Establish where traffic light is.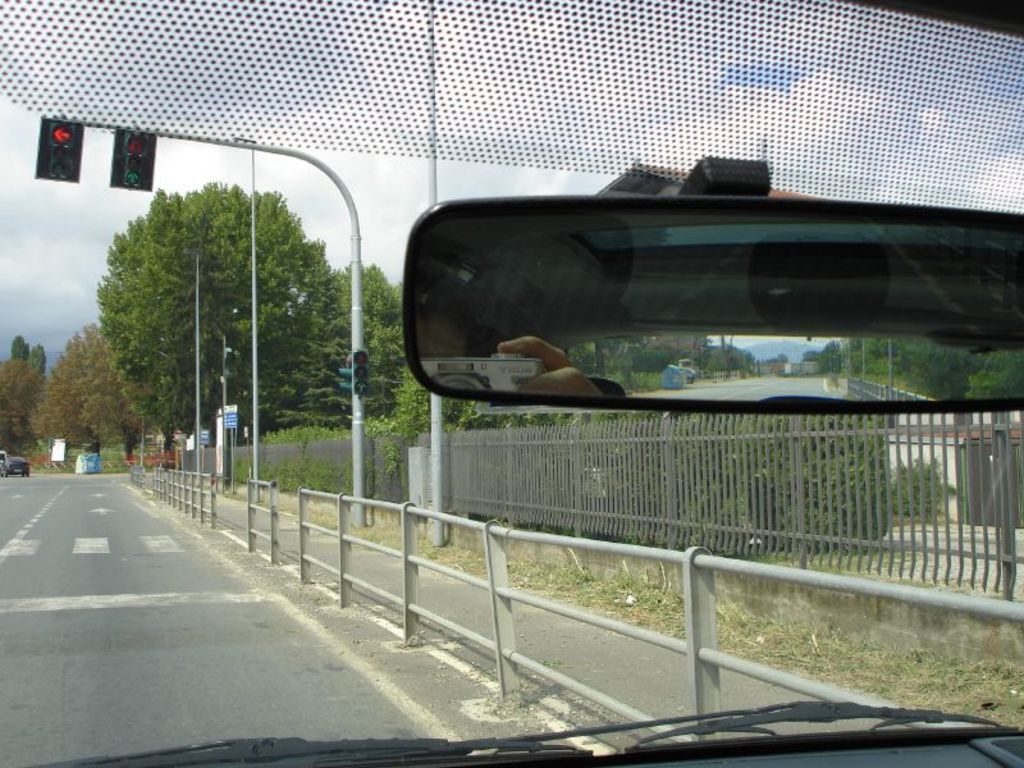
Established at box=[351, 351, 369, 394].
